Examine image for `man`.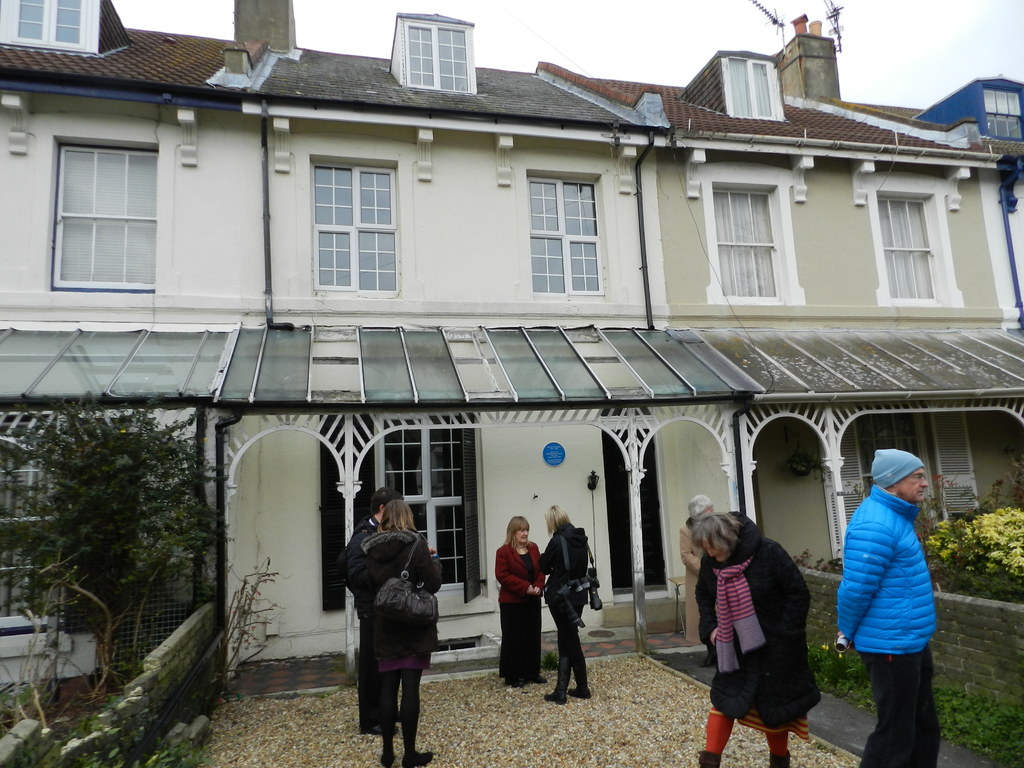
Examination result: 836,449,945,767.
